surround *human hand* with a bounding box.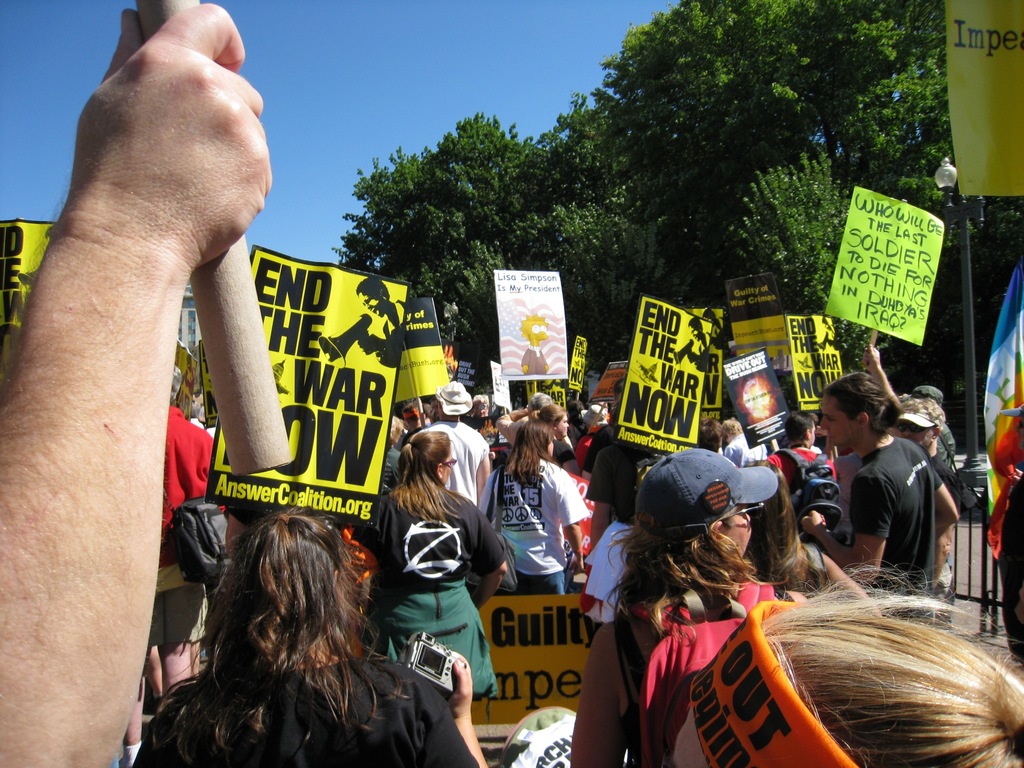
(542, 362, 550, 372).
